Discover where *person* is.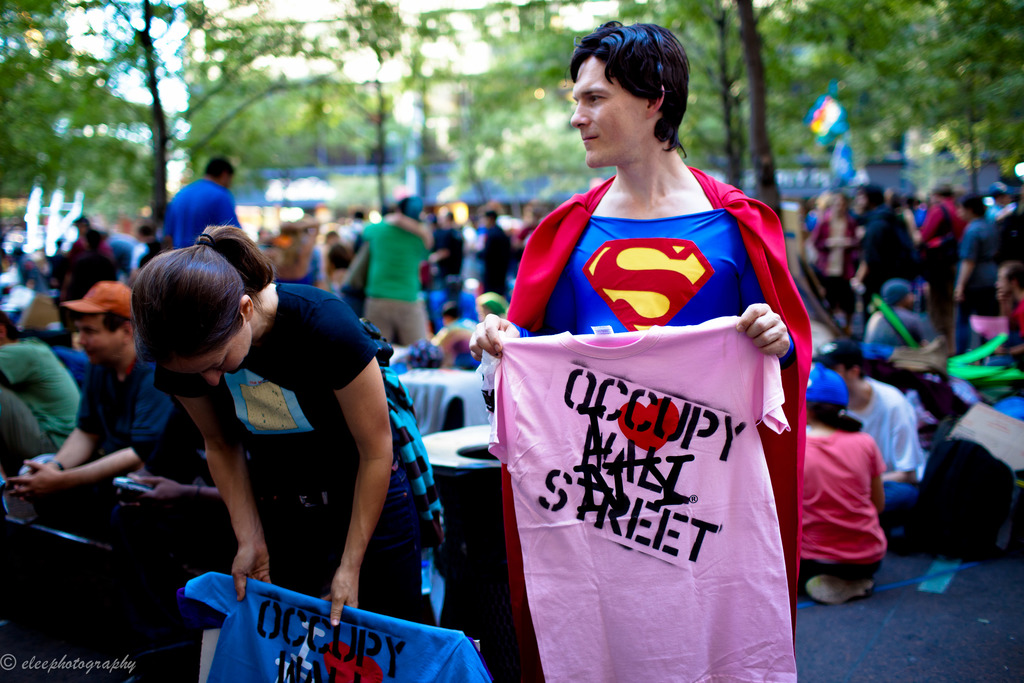
Discovered at <bbox>947, 197, 1005, 318</bbox>.
